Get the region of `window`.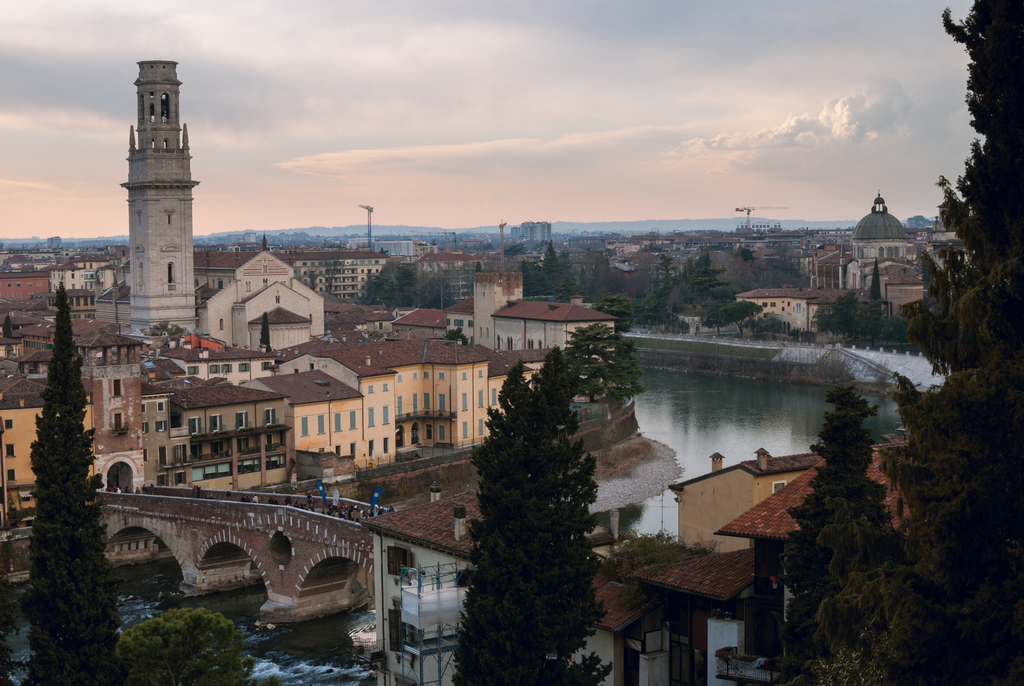
394,398,404,419.
